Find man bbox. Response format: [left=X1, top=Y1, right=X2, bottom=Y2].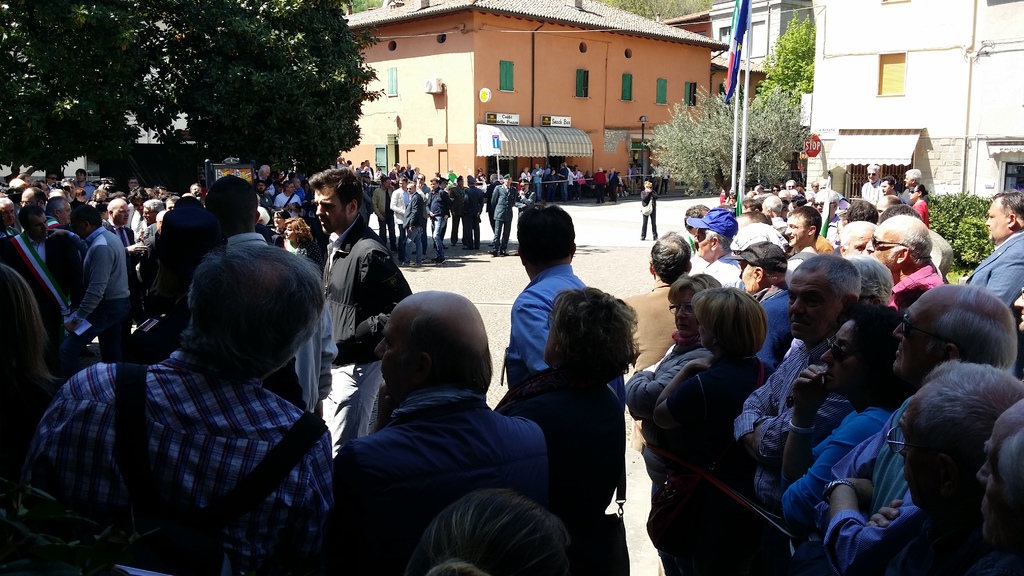
[left=717, top=234, right=794, bottom=378].
